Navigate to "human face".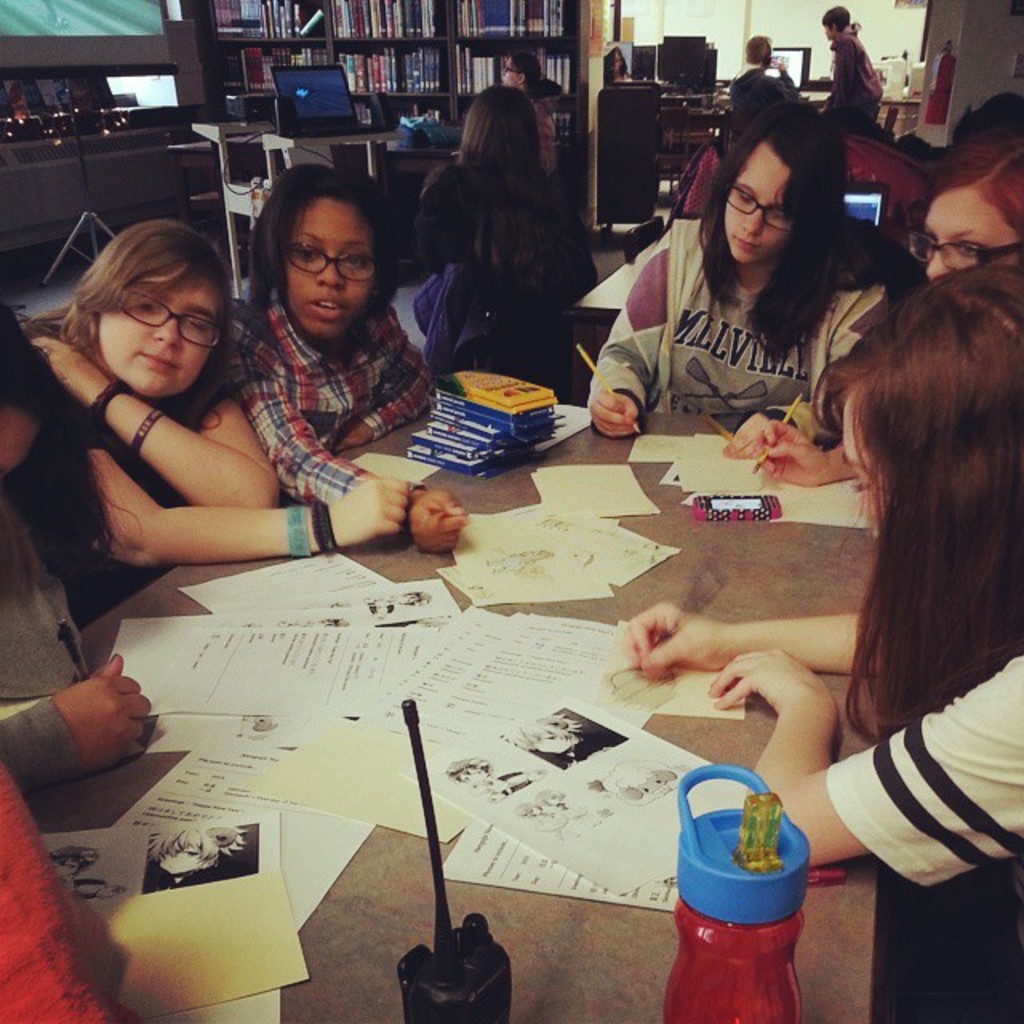
Navigation target: detection(286, 200, 374, 333).
